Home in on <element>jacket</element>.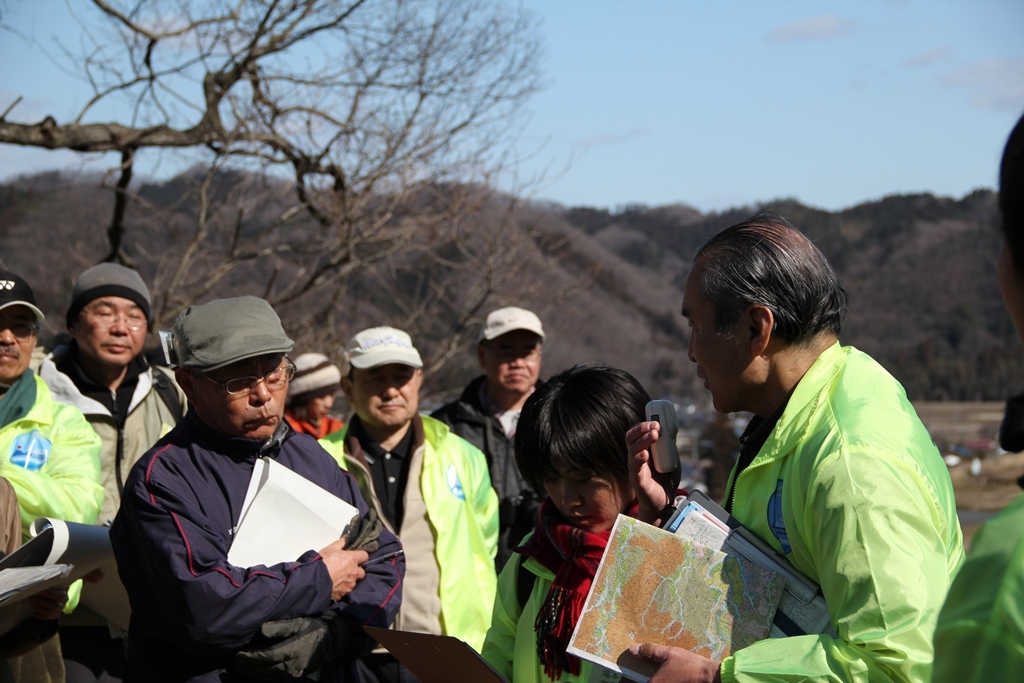
Homed in at (x1=478, y1=526, x2=637, y2=682).
